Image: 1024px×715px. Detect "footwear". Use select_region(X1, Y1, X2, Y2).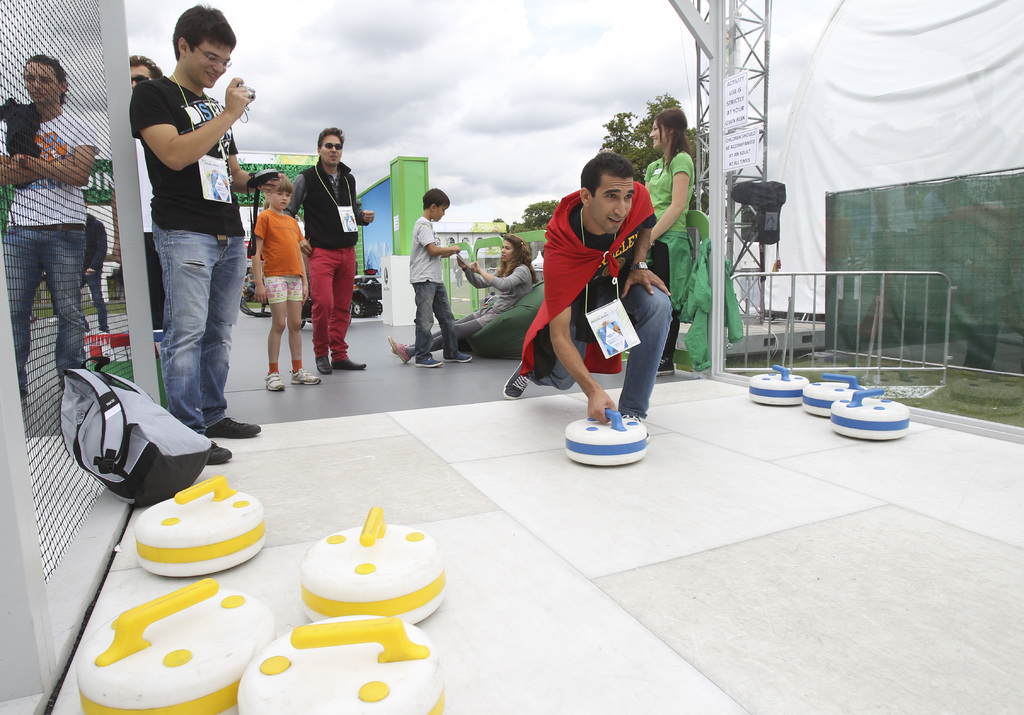
select_region(205, 415, 255, 437).
